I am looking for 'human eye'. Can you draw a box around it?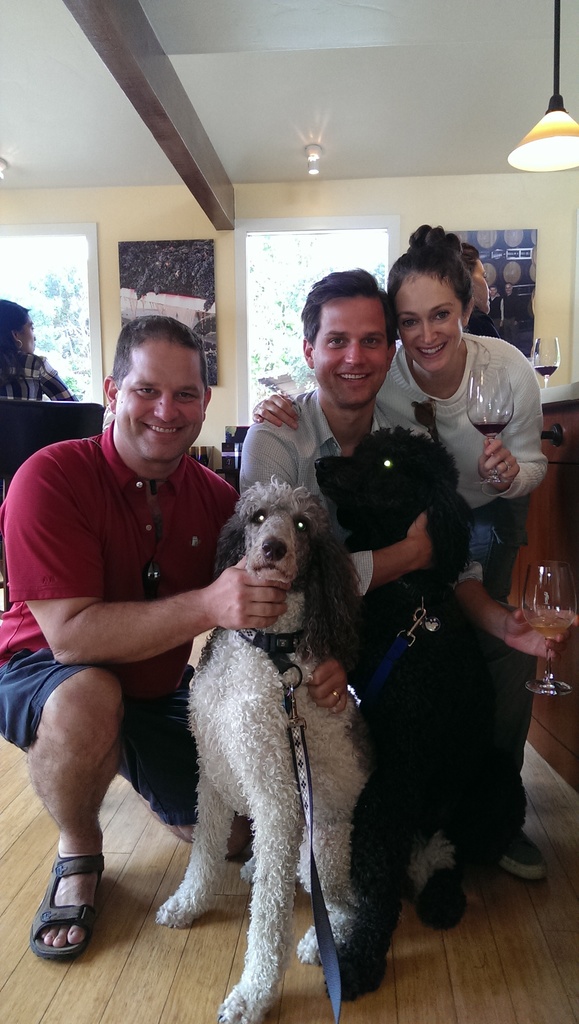
Sure, the bounding box is bbox=[179, 393, 204, 407].
